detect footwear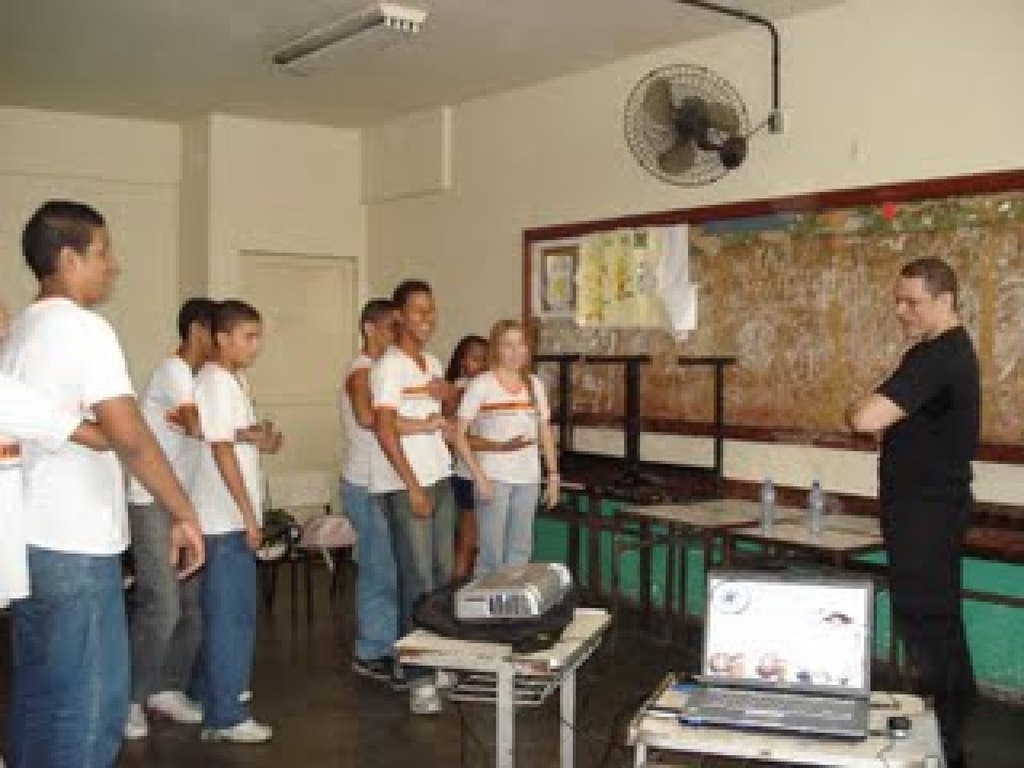
206 720 276 737
